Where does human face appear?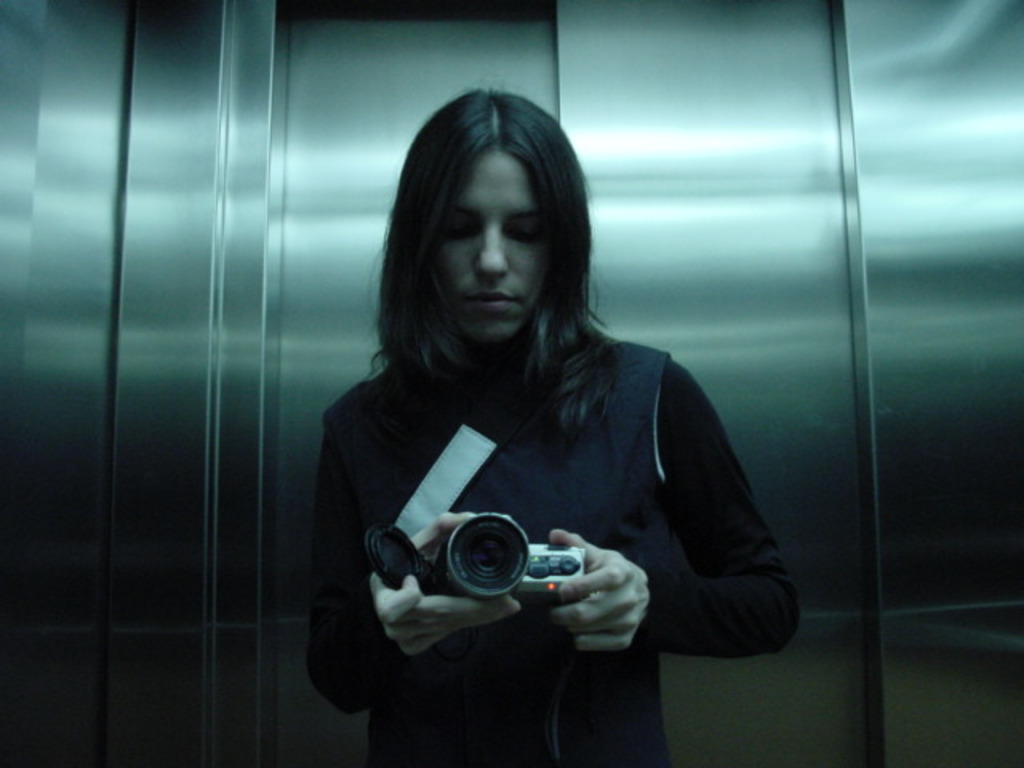
Appears at box(435, 146, 554, 339).
